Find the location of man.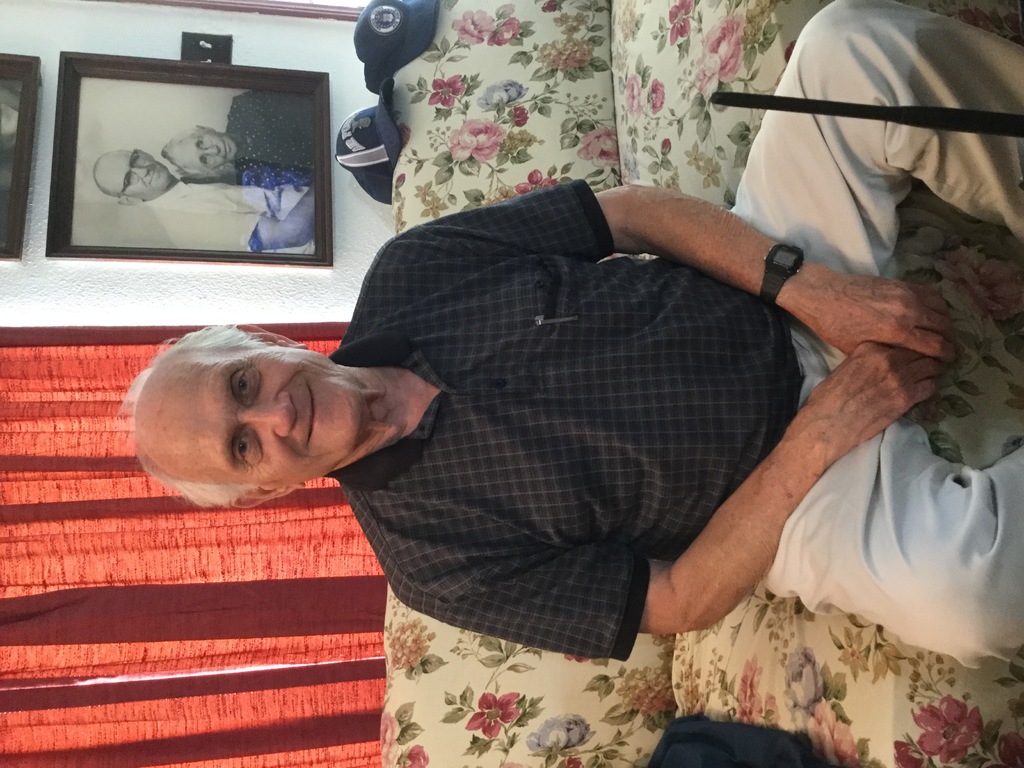
Location: [x1=84, y1=77, x2=951, y2=697].
